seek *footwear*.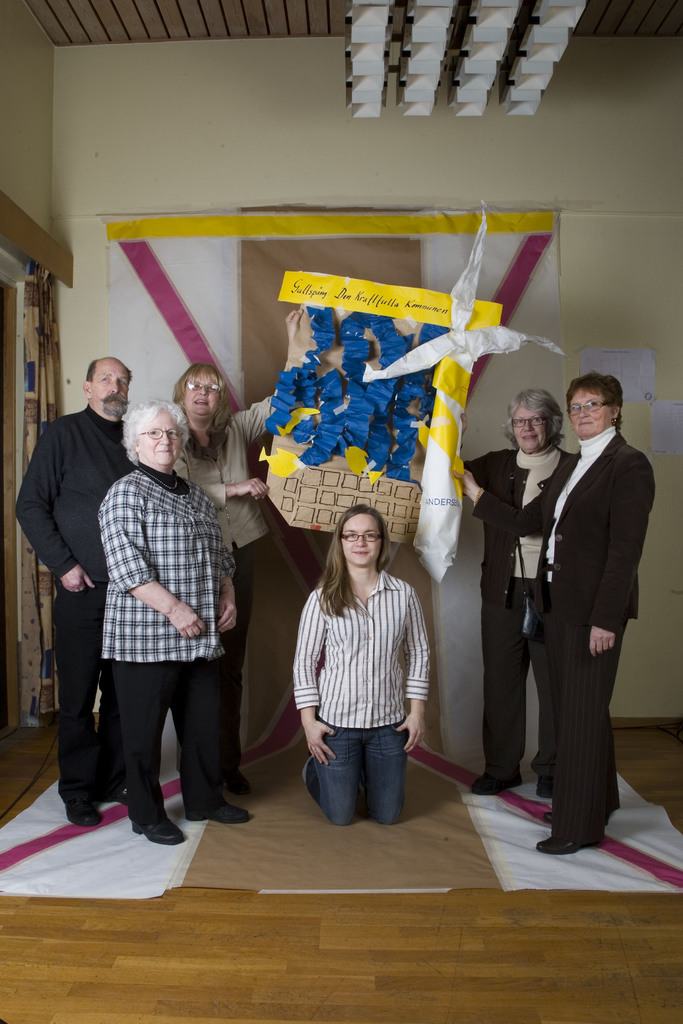
region(134, 817, 186, 845).
